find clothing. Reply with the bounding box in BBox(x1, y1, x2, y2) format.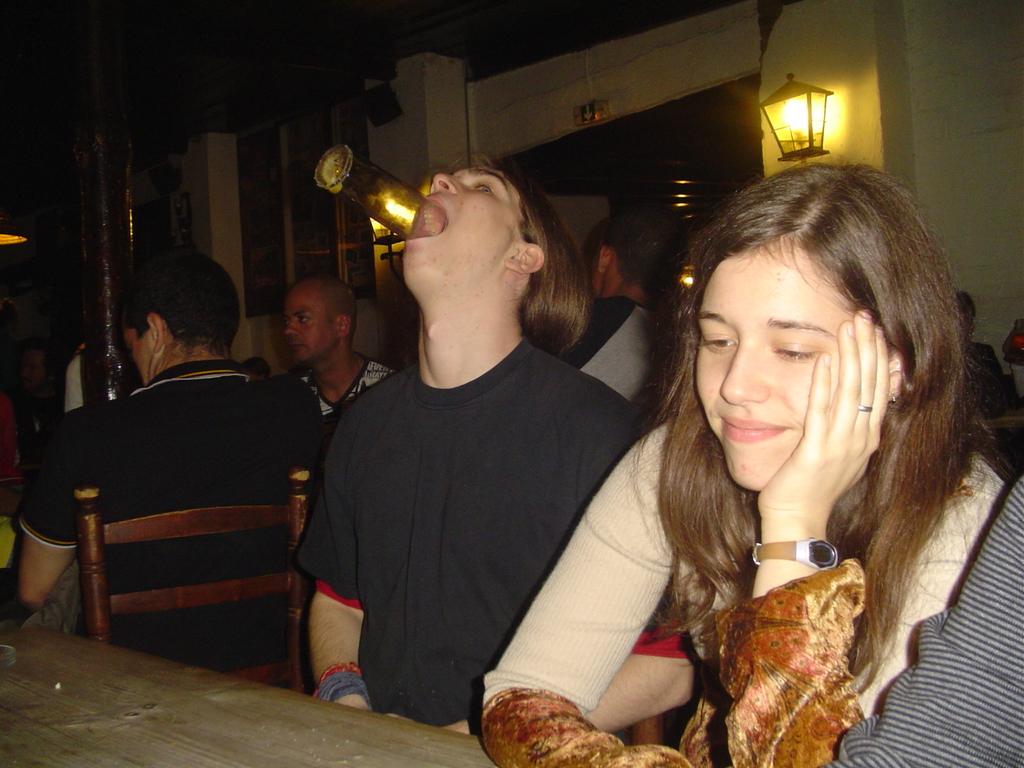
BBox(18, 362, 289, 675).
